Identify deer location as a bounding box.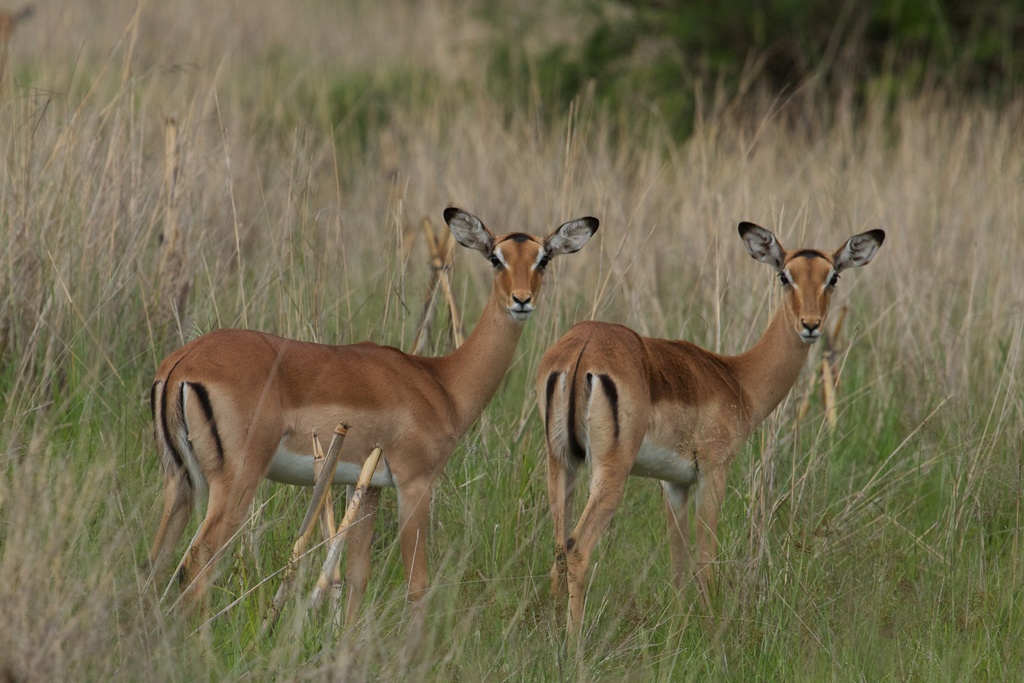
[x1=535, y1=217, x2=887, y2=649].
